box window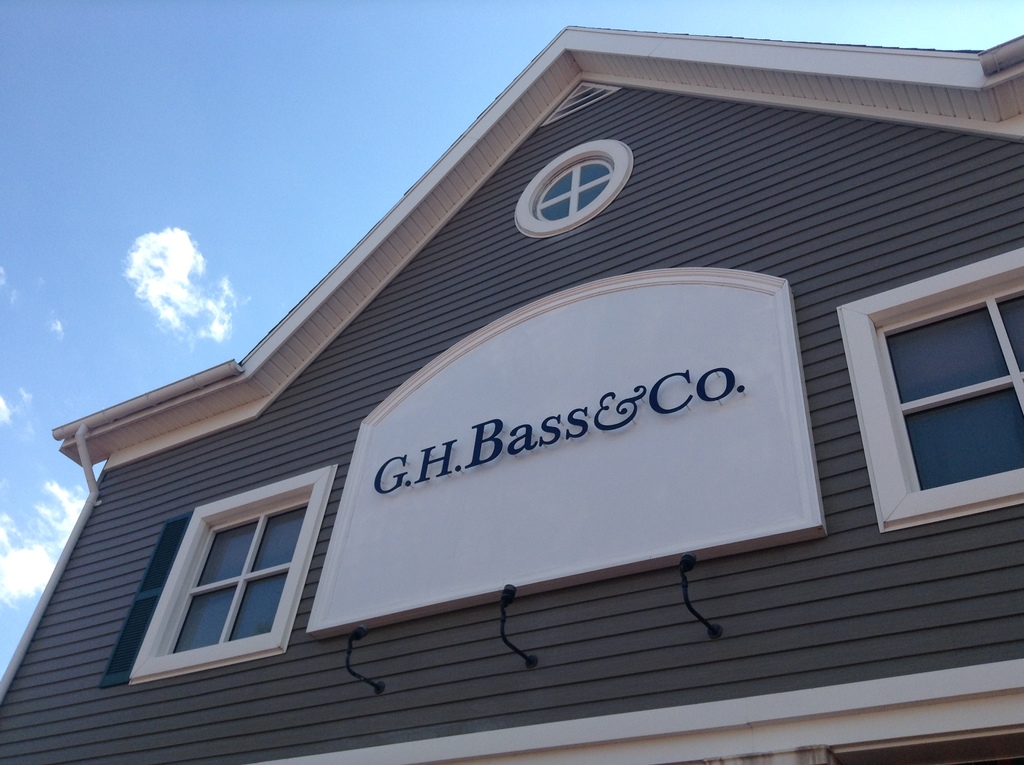
detection(833, 244, 1023, 541)
